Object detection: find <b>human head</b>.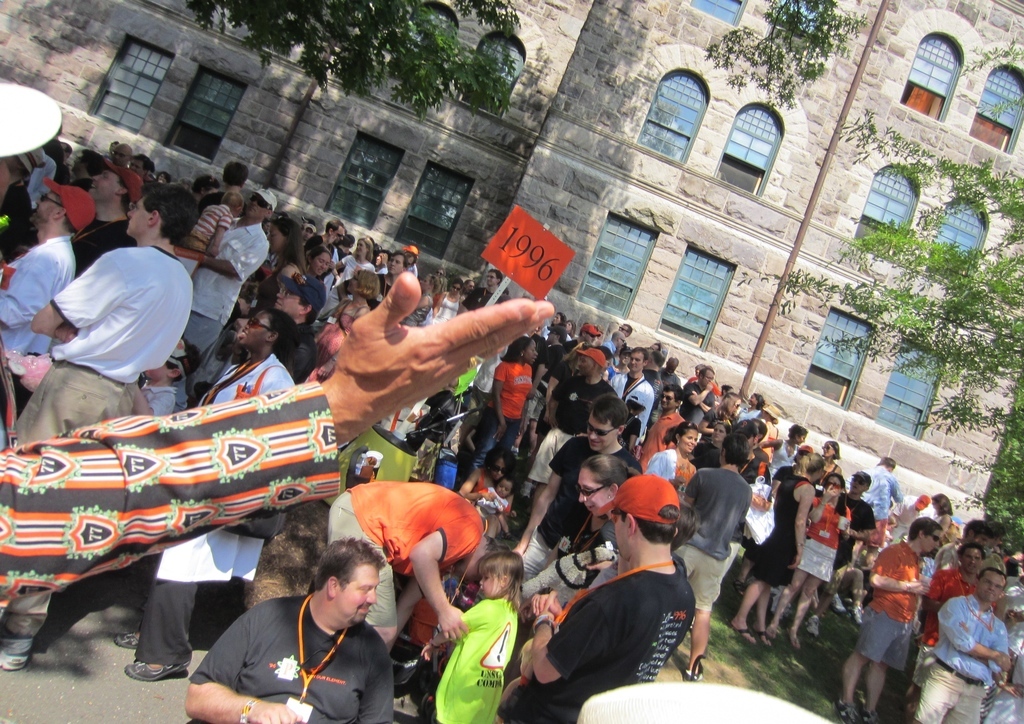
(left=328, top=215, right=346, bottom=244).
